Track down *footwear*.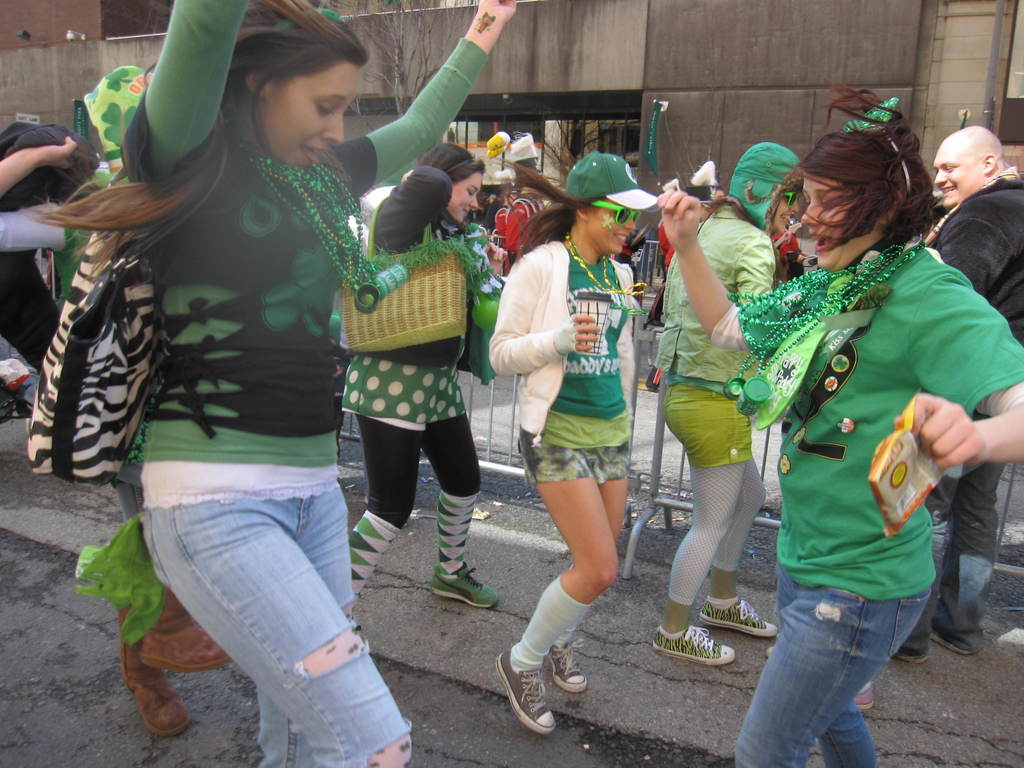
Tracked to crop(932, 628, 996, 653).
